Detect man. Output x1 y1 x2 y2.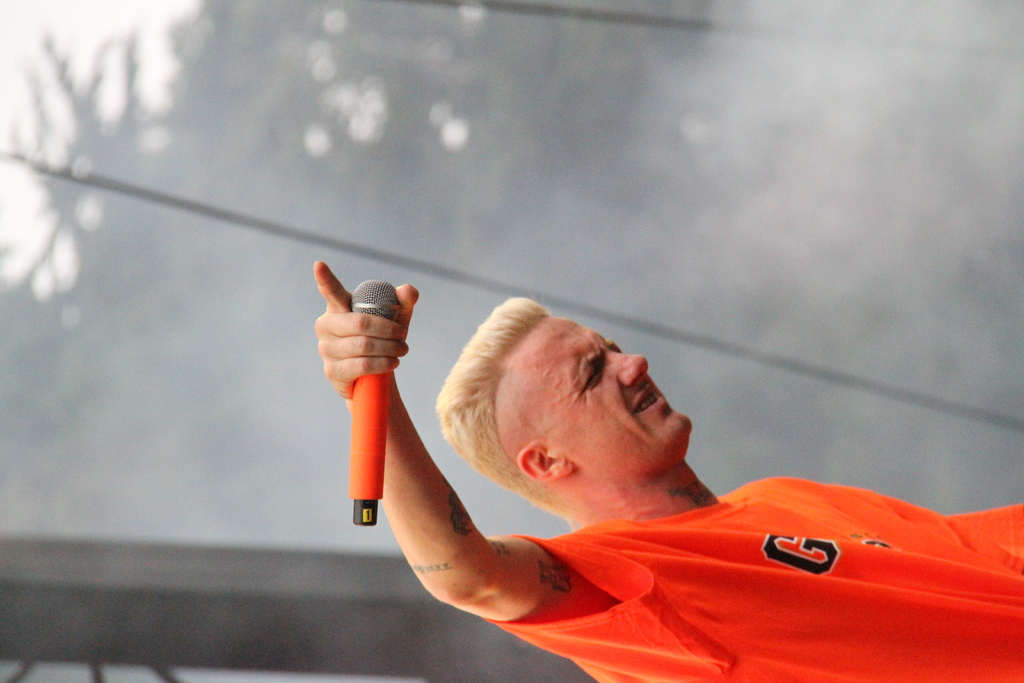
303 255 976 667.
